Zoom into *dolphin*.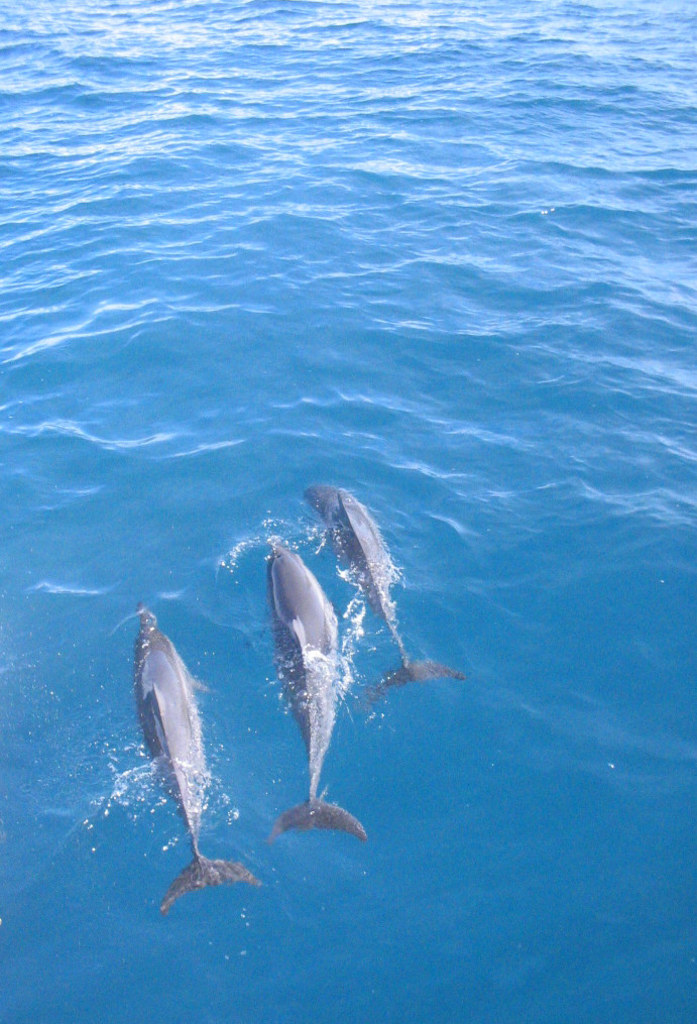
Zoom target: [256,539,370,849].
